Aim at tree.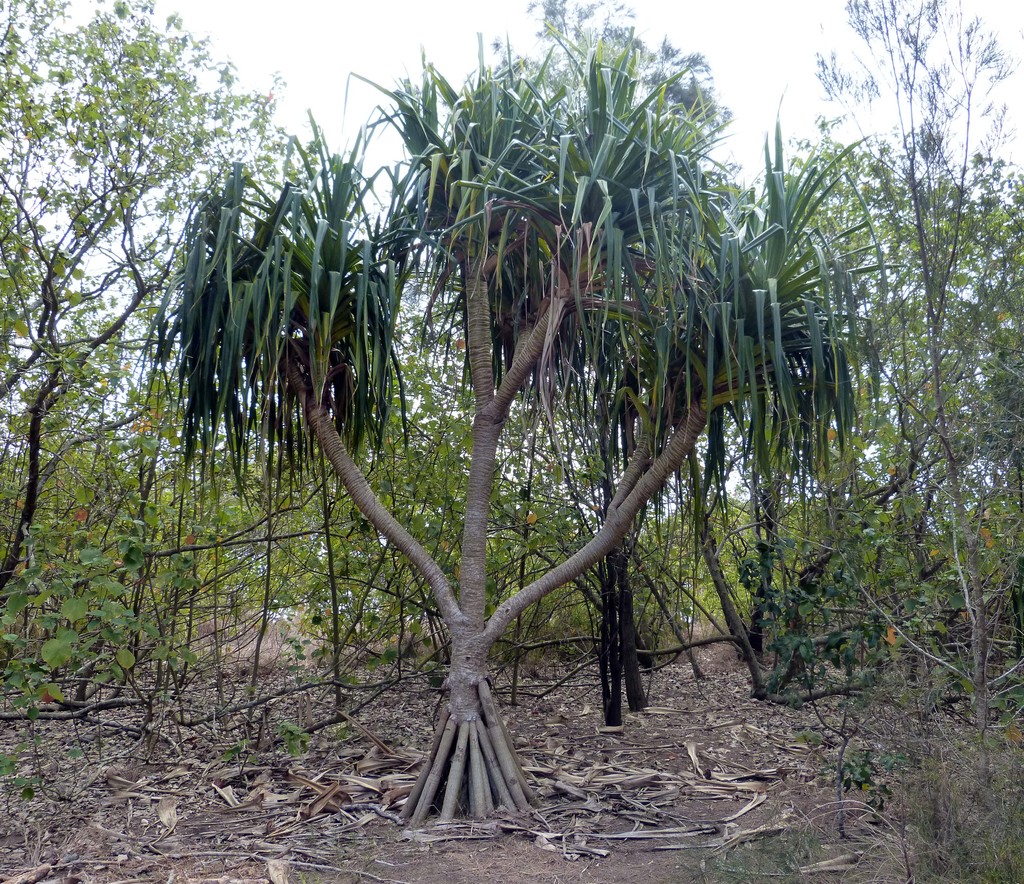
Aimed at (left=821, top=0, right=1023, bottom=751).
